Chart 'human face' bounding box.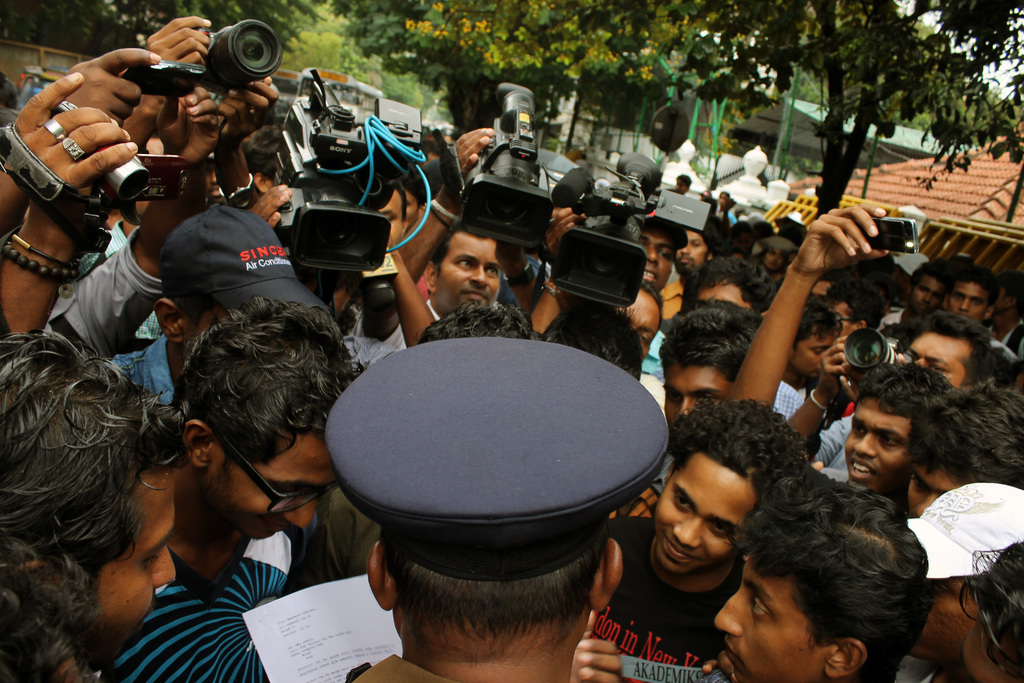
Charted: (left=904, top=331, right=973, bottom=388).
